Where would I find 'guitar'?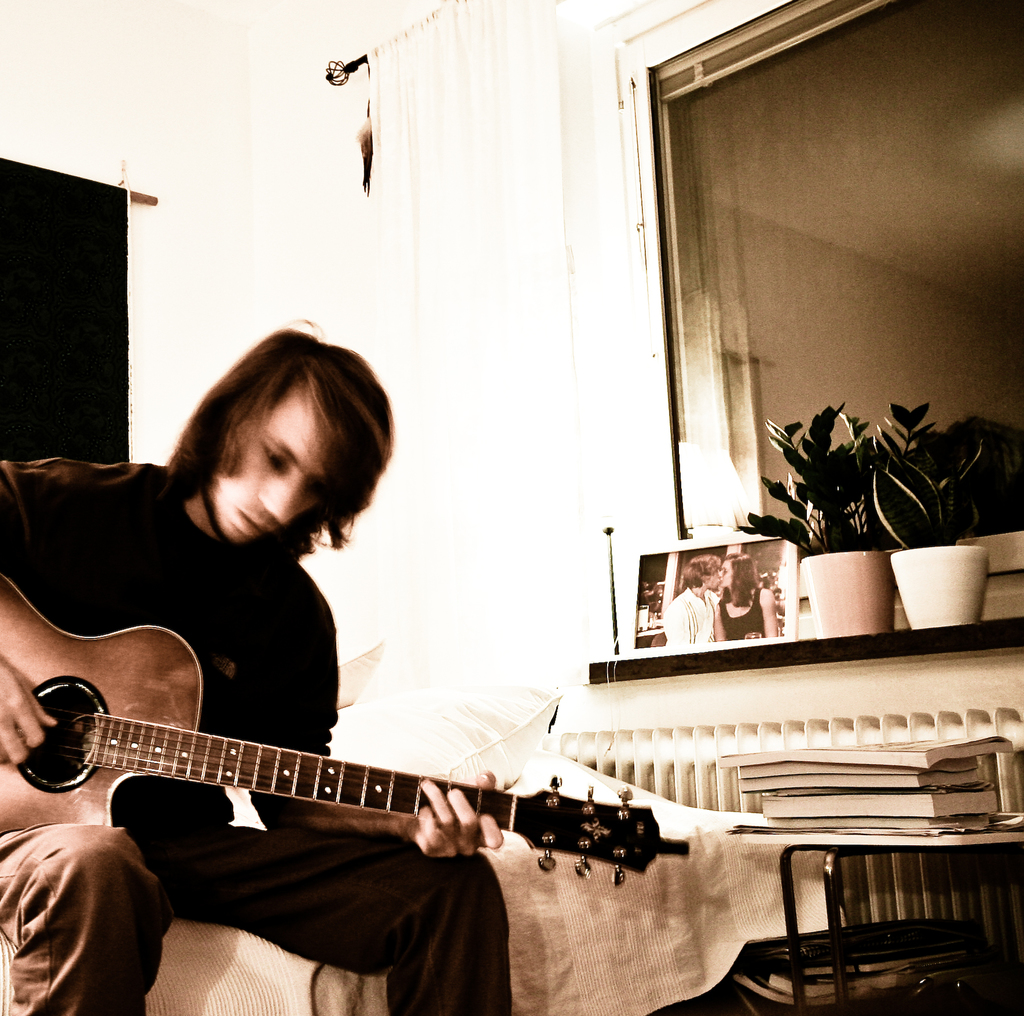
At (0,576,691,888).
